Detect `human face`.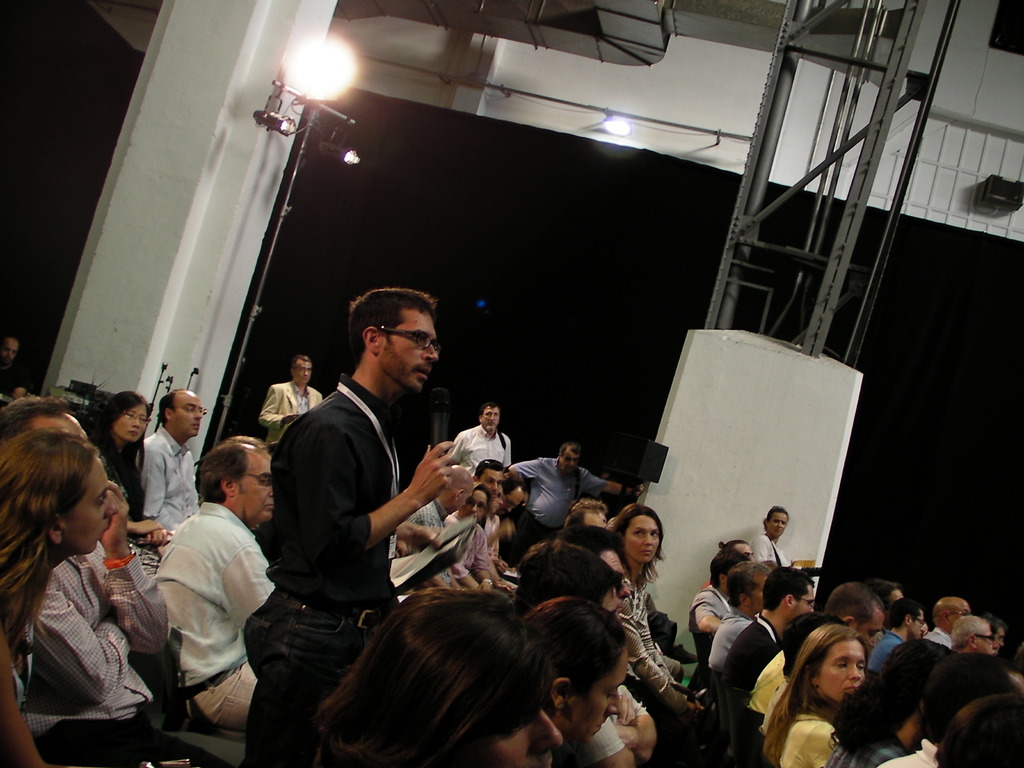
Detected at locate(620, 512, 659, 556).
